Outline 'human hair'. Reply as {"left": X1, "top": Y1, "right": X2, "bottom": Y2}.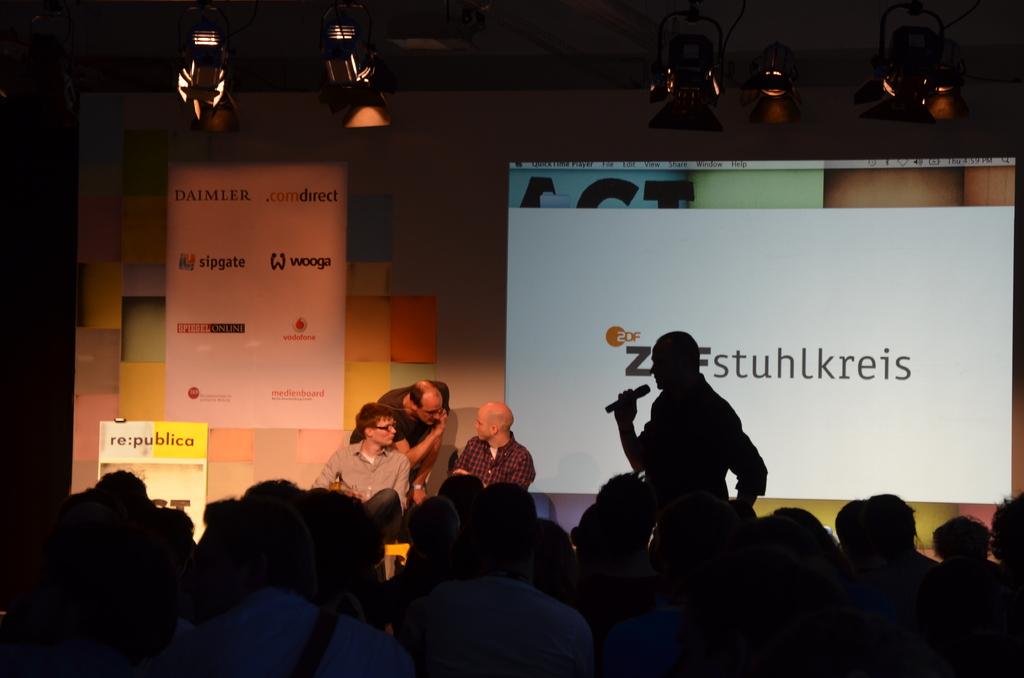
{"left": 776, "top": 501, "right": 837, "bottom": 553}.
